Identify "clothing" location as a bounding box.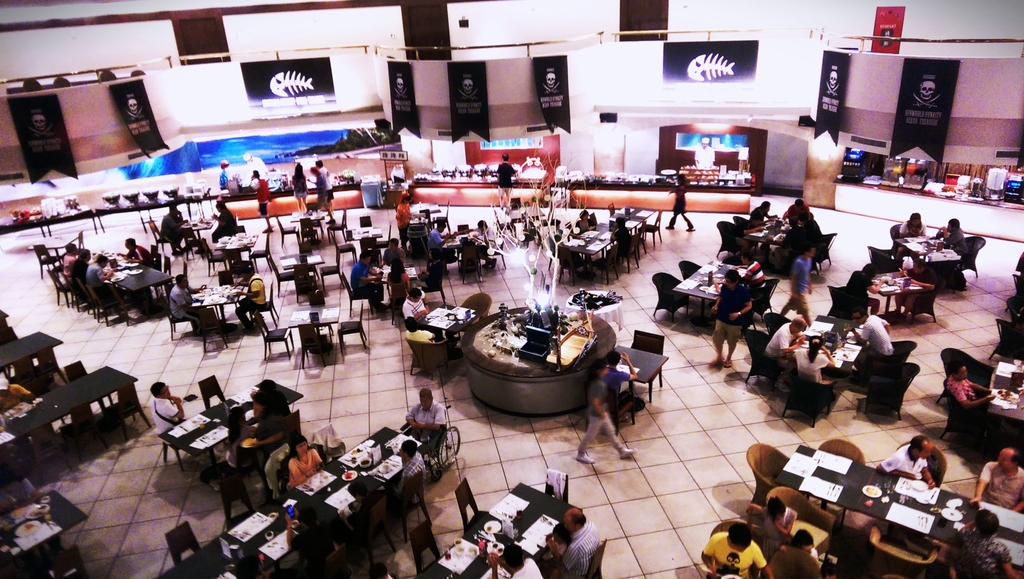
l=351, t=257, r=385, b=307.
